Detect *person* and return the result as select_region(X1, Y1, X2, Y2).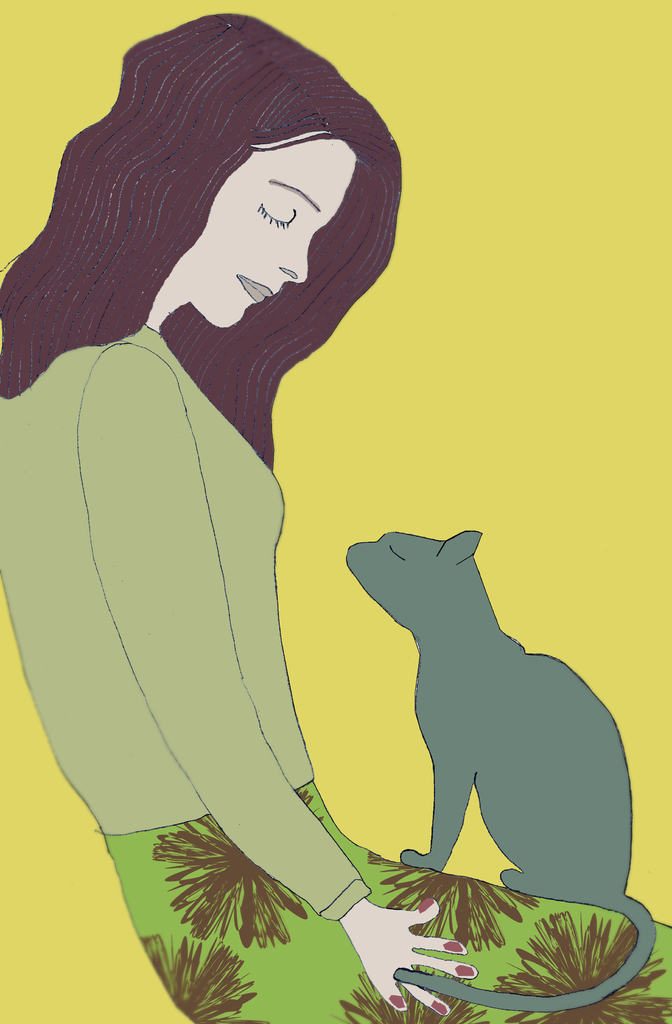
select_region(0, 12, 671, 1023).
